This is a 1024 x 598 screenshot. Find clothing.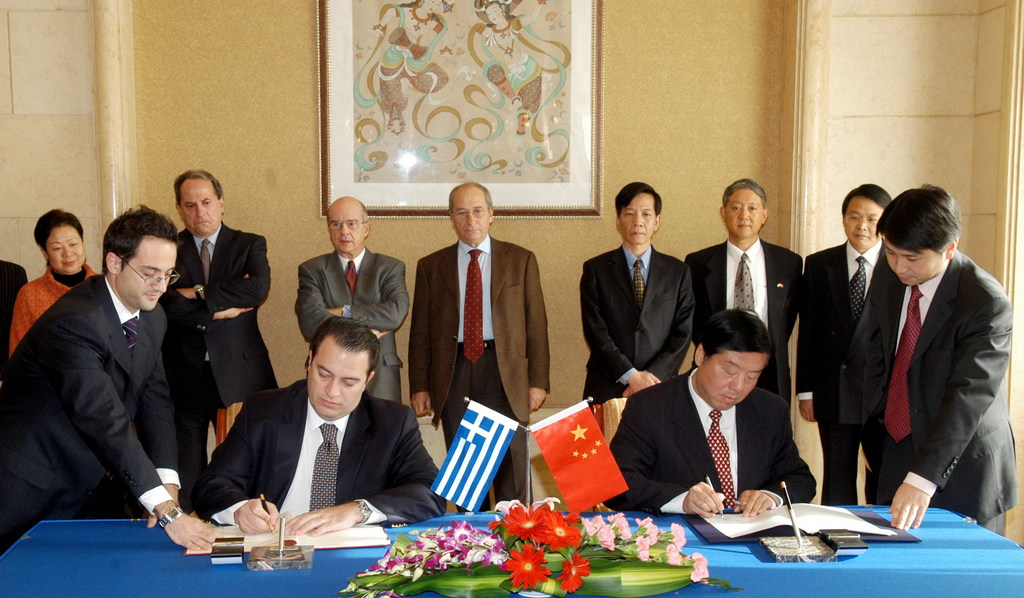
Bounding box: 683 230 804 421.
